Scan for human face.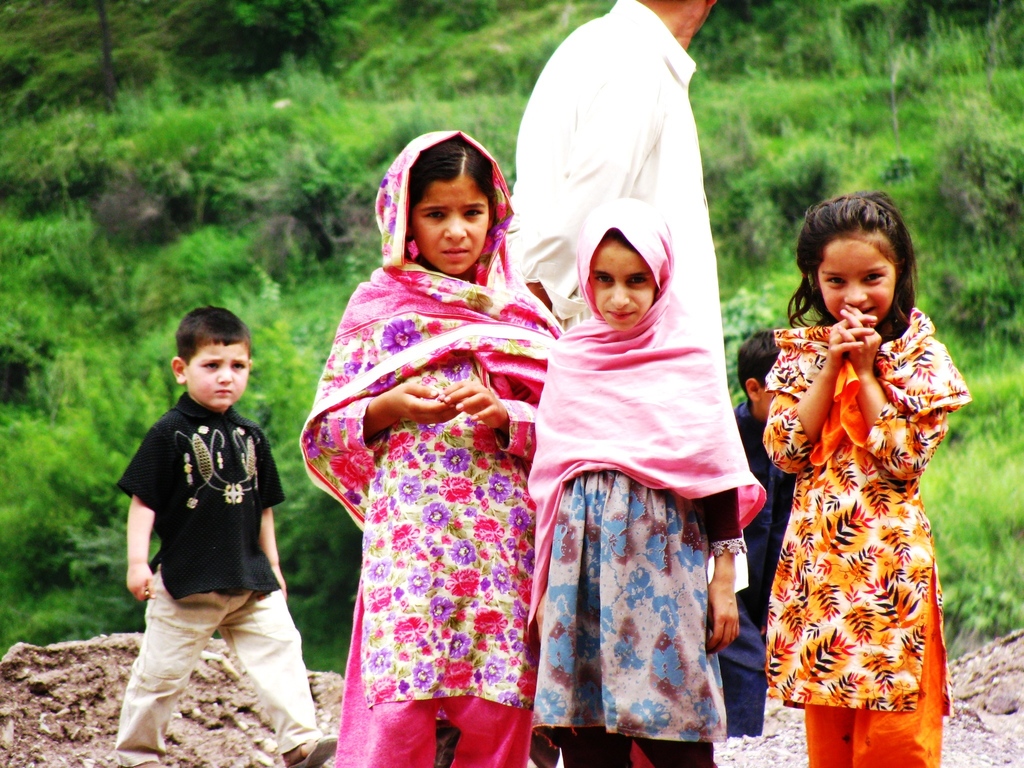
Scan result: bbox(589, 236, 655, 333).
